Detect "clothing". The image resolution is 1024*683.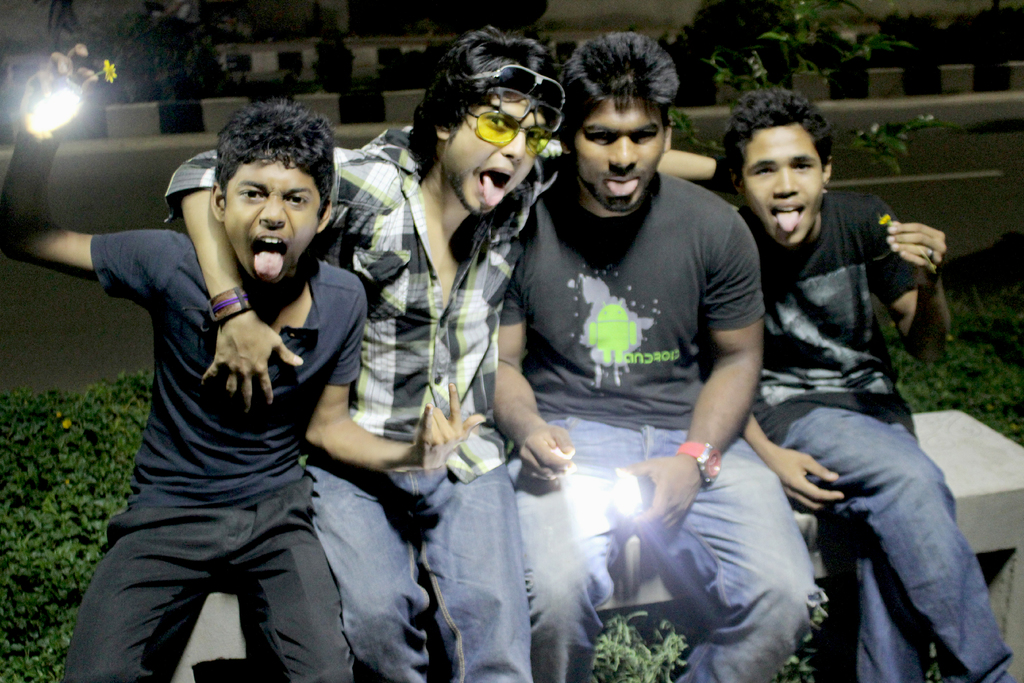
[83, 229, 351, 682].
